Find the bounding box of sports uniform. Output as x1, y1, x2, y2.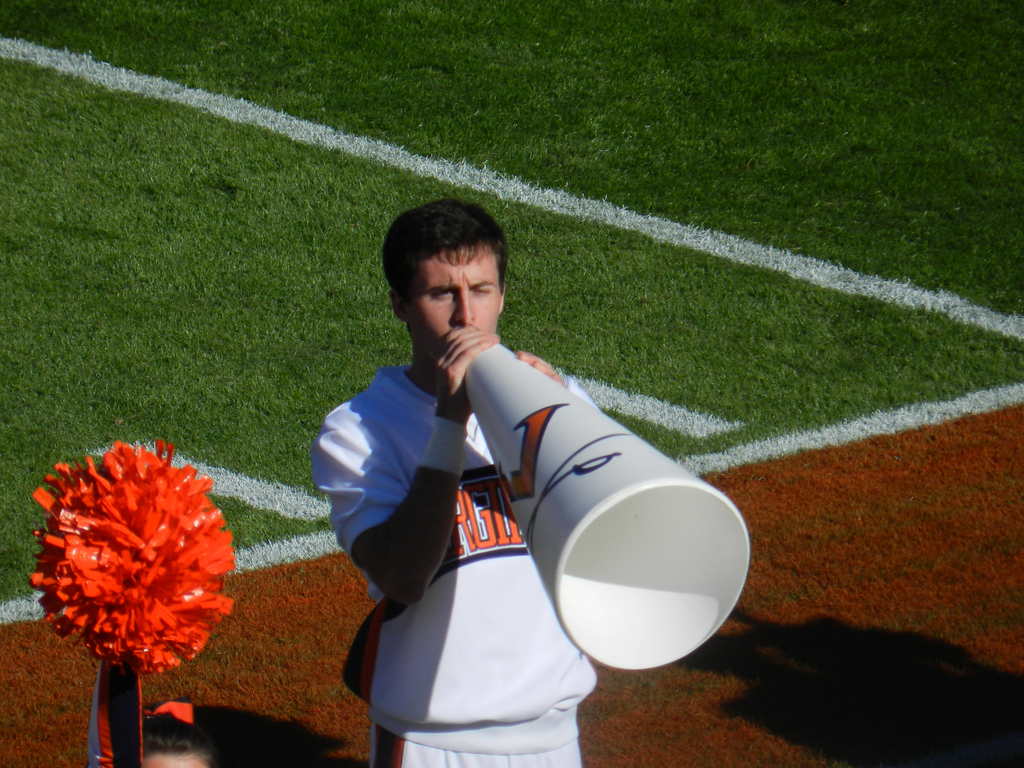
308, 235, 651, 724.
